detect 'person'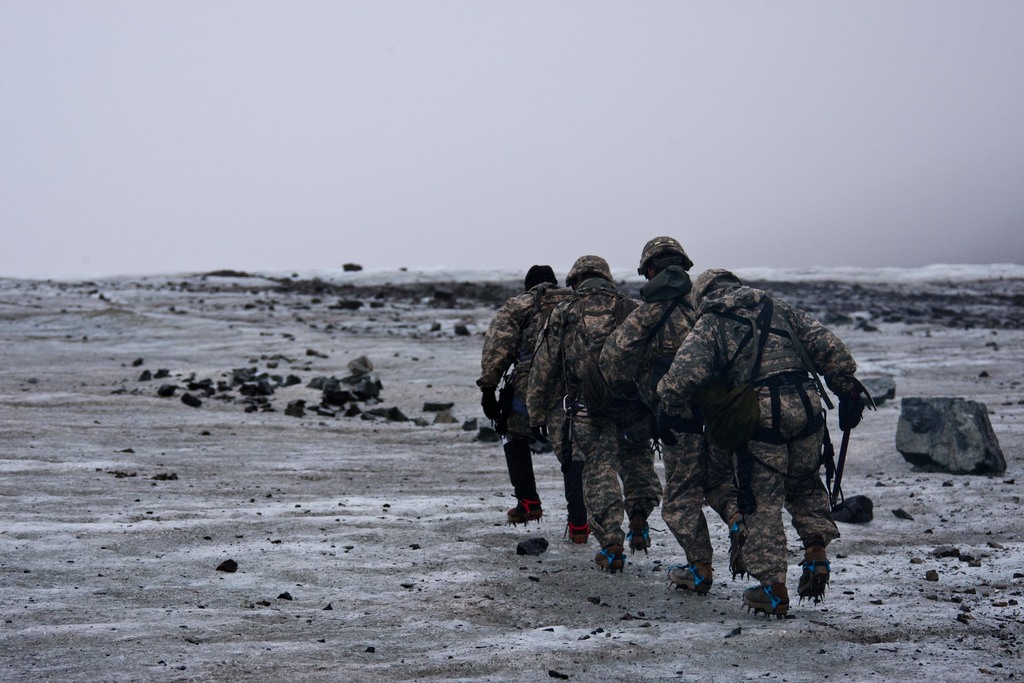
left=520, top=244, right=648, bottom=572
